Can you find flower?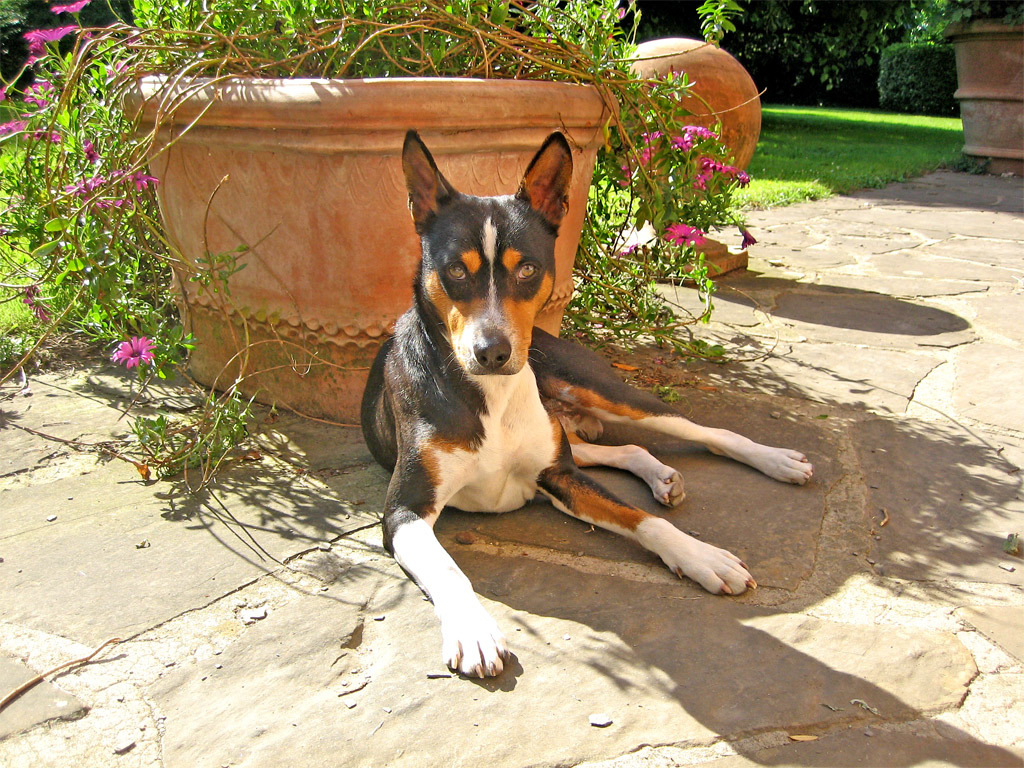
Yes, bounding box: (691, 156, 744, 187).
